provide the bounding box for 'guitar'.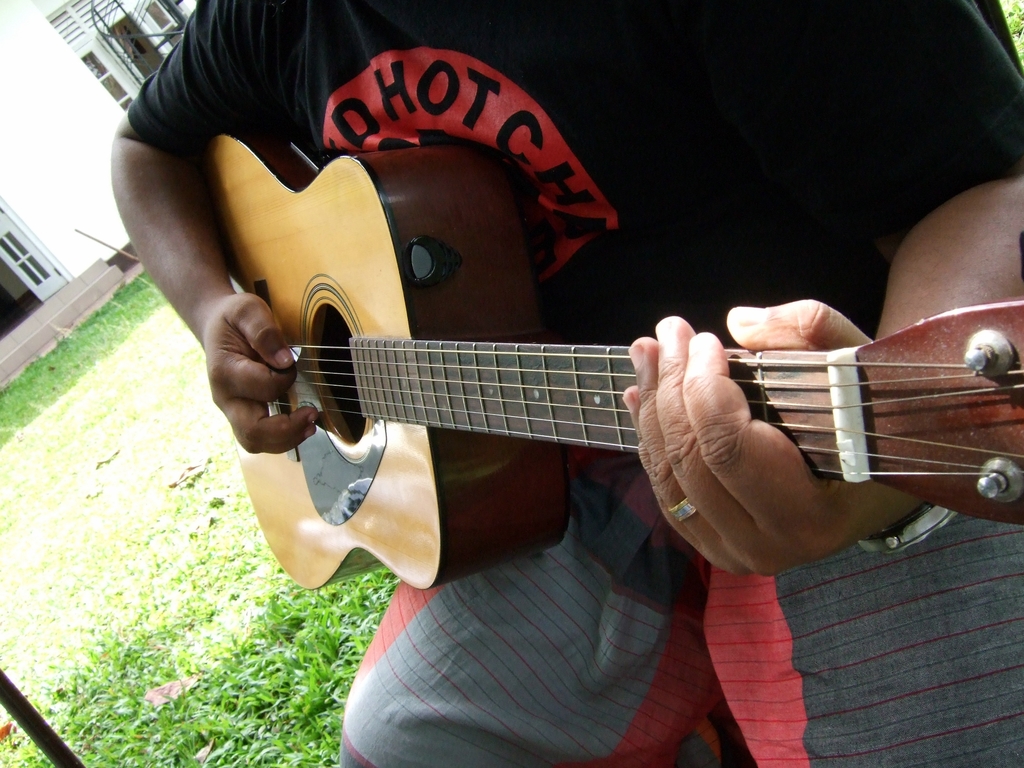
x1=162 y1=191 x2=964 y2=580.
